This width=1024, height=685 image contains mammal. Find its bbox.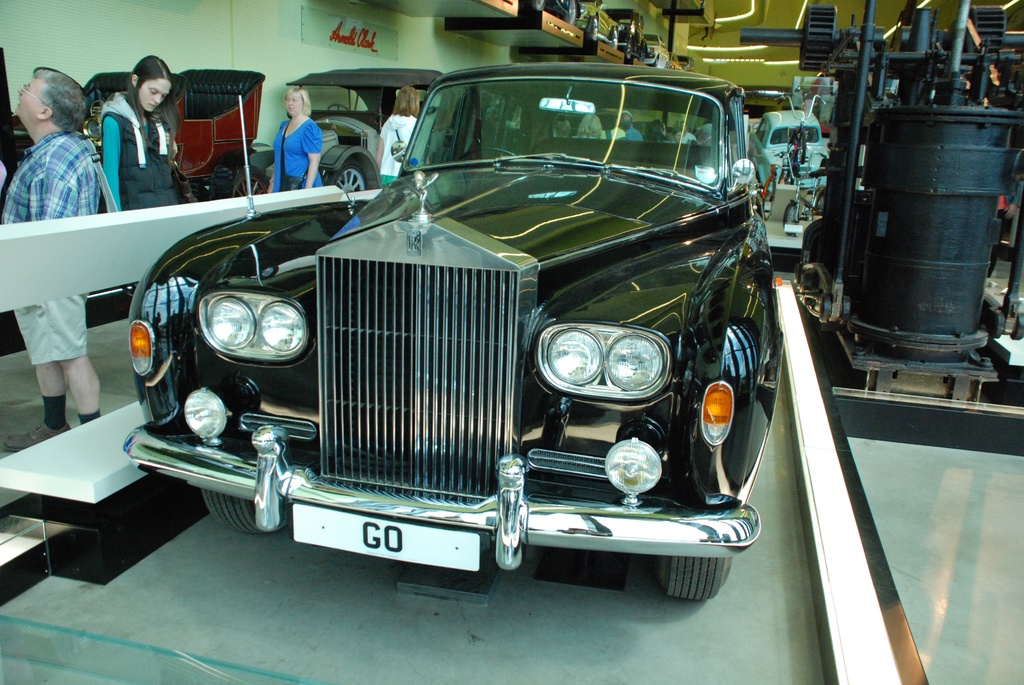
(0, 67, 103, 447).
